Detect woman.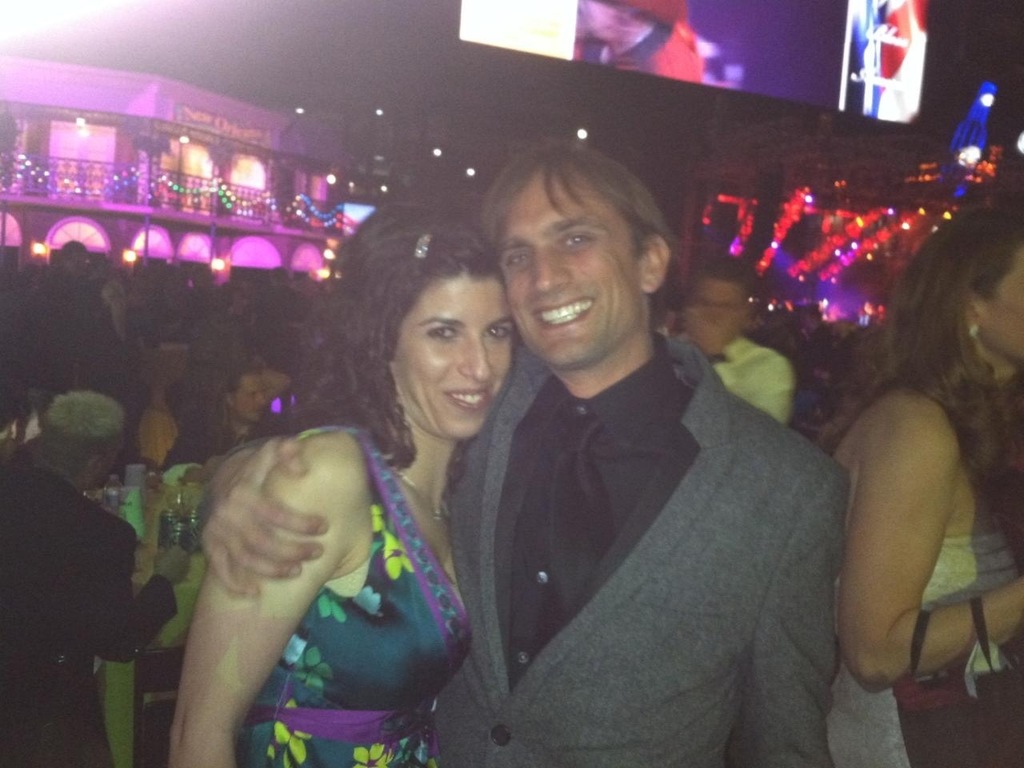
Detected at {"x1": 810, "y1": 211, "x2": 1023, "y2": 767}.
